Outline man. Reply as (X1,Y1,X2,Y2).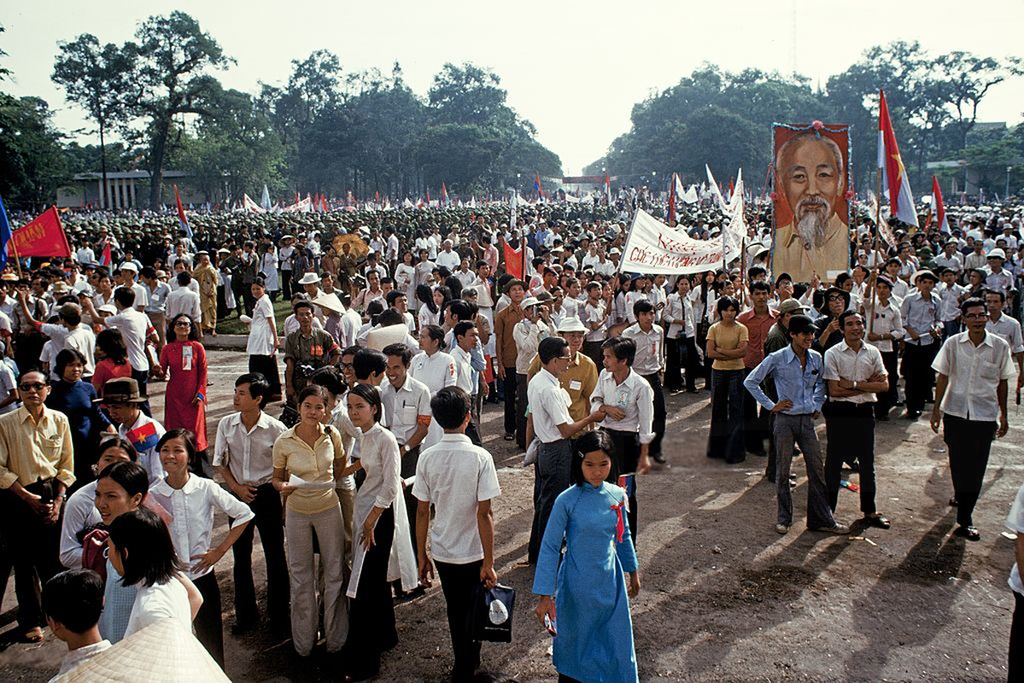
(936,289,1016,540).
